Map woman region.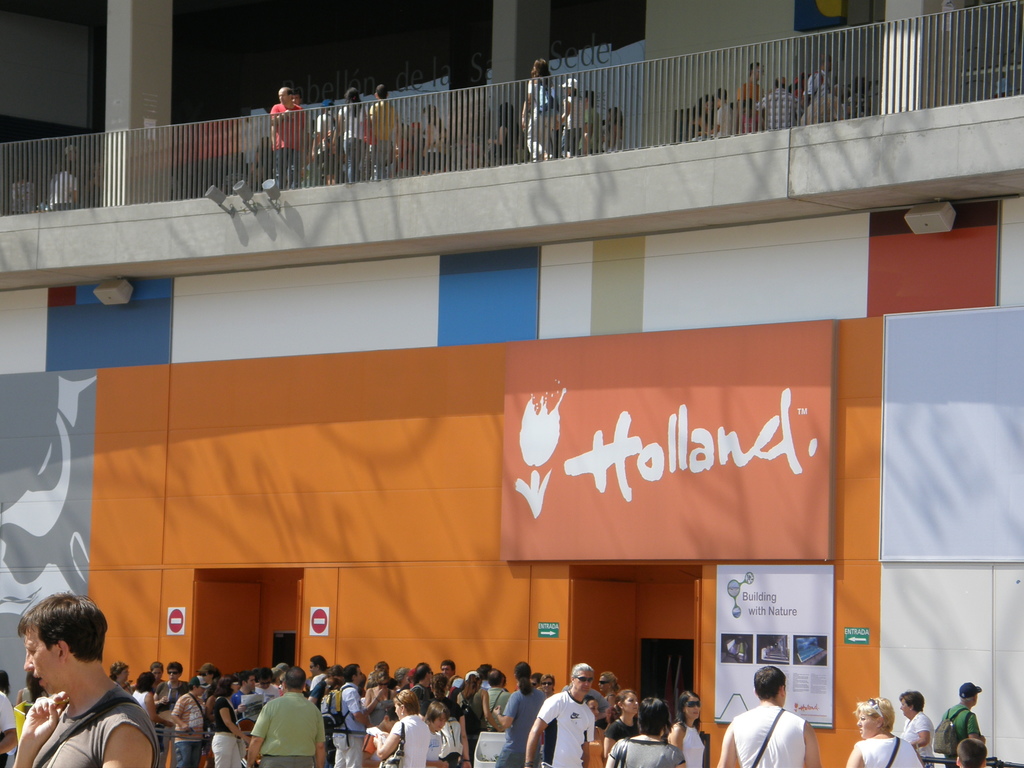
Mapped to <bbox>134, 671, 156, 724</bbox>.
